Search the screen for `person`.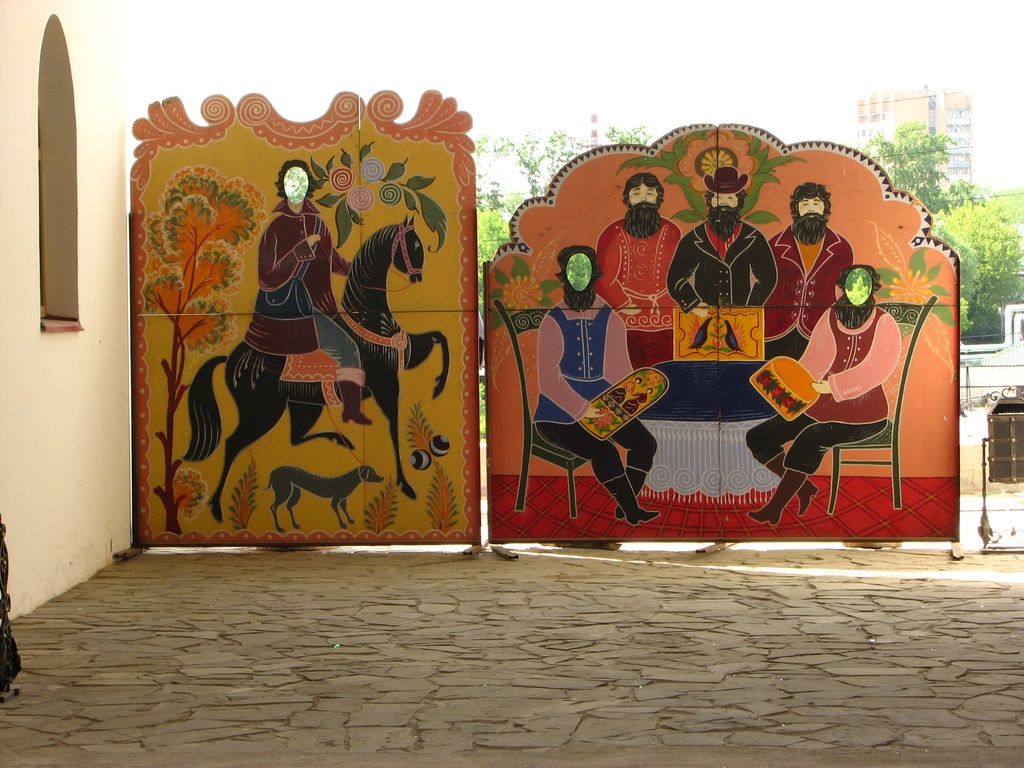
Found at [666, 166, 776, 308].
